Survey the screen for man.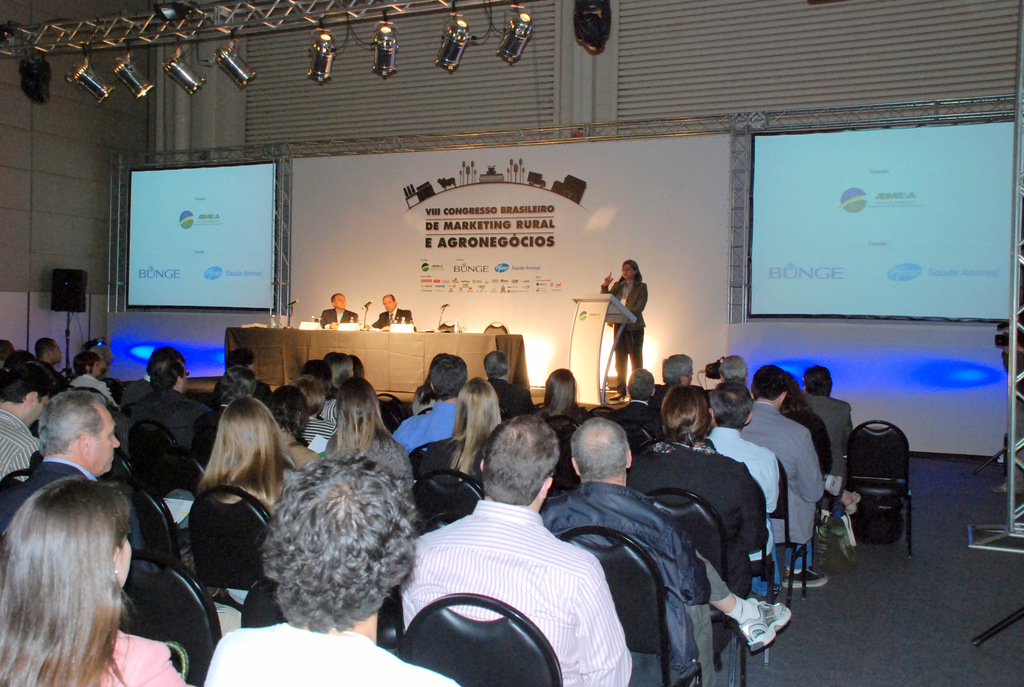
Survey found: <bbox>740, 366, 856, 588</bbox>.
